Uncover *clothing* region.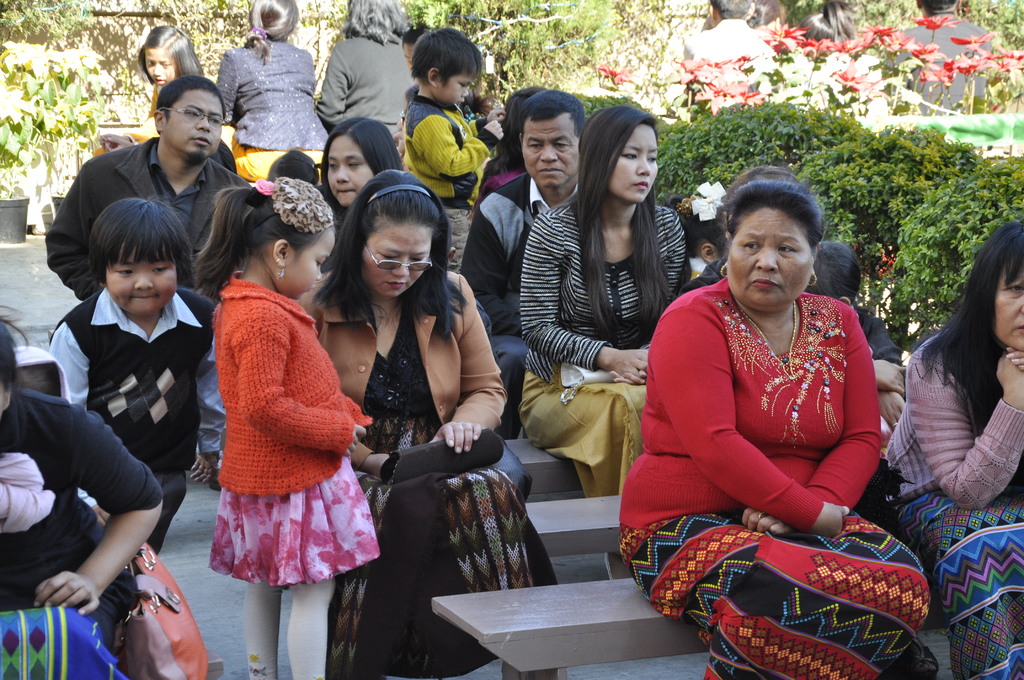
Uncovered: (x1=394, y1=84, x2=491, y2=210).
